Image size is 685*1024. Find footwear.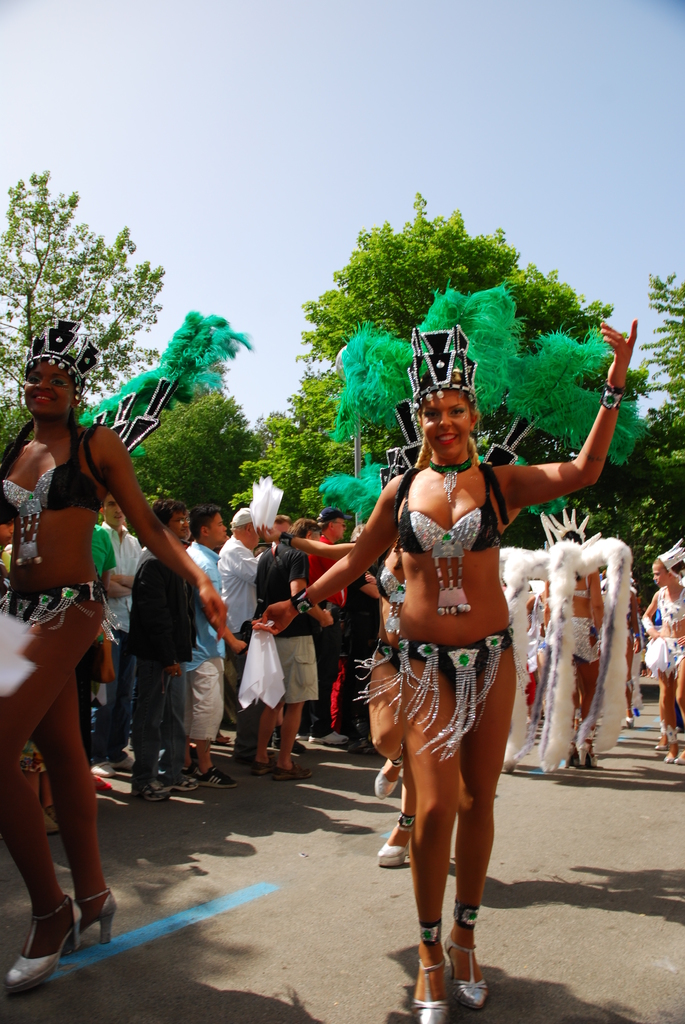
box(274, 737, 304, 755).
